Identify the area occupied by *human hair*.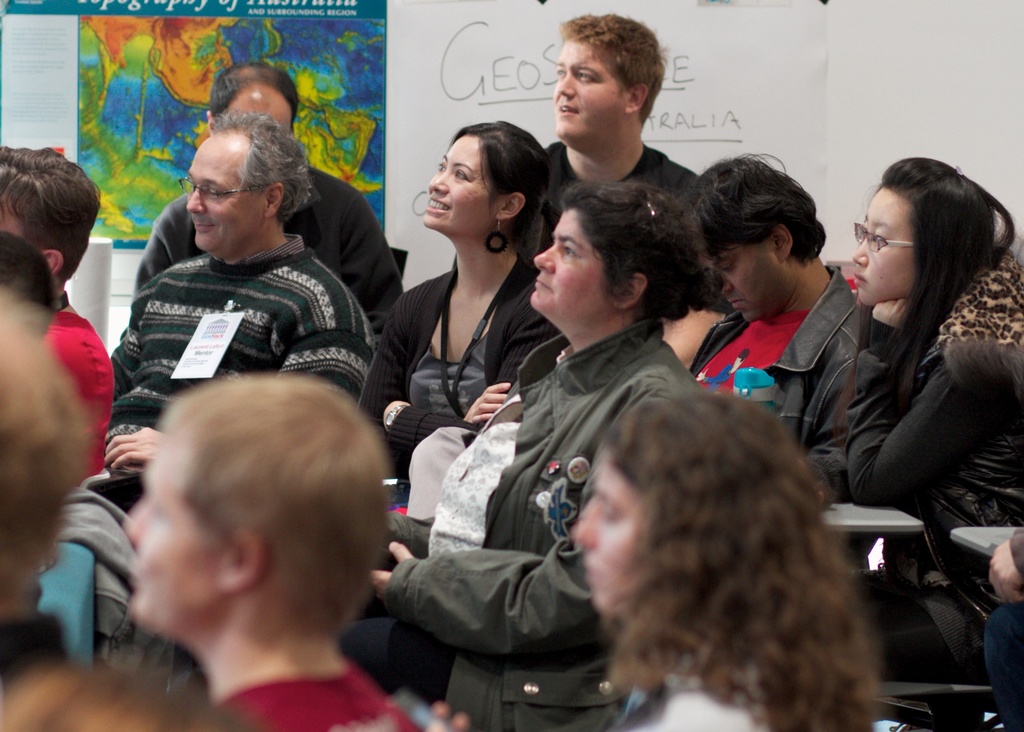
Area: [1,144,102,281].
